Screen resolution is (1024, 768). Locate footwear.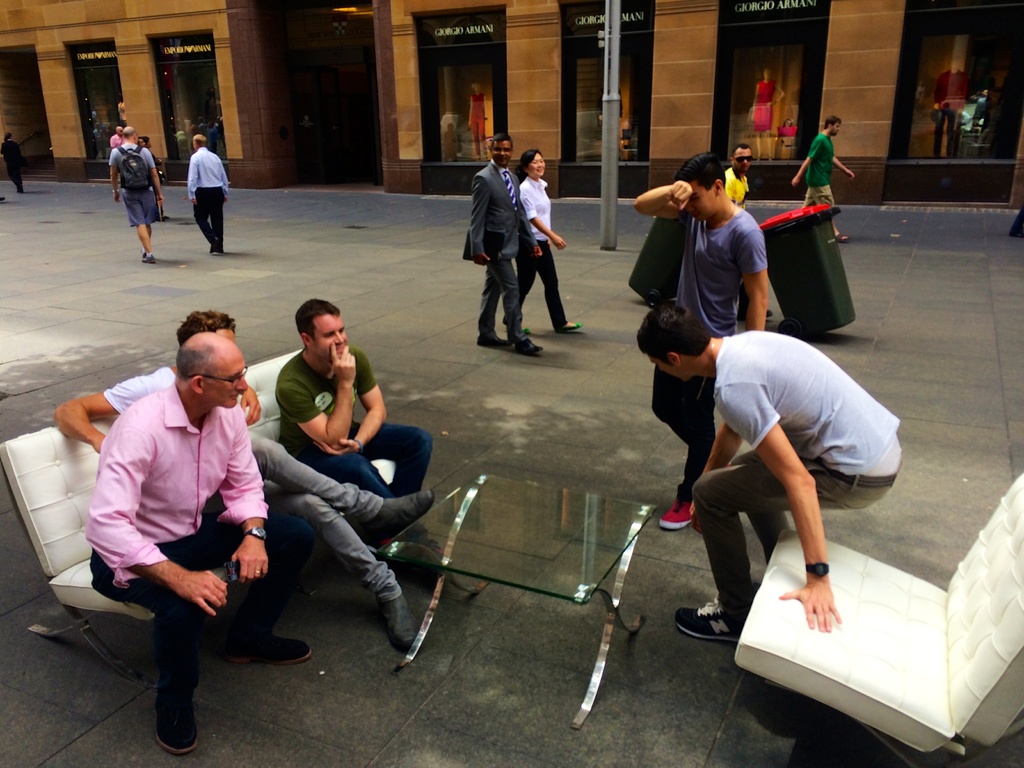
detection(838, 233, 847, 241).
